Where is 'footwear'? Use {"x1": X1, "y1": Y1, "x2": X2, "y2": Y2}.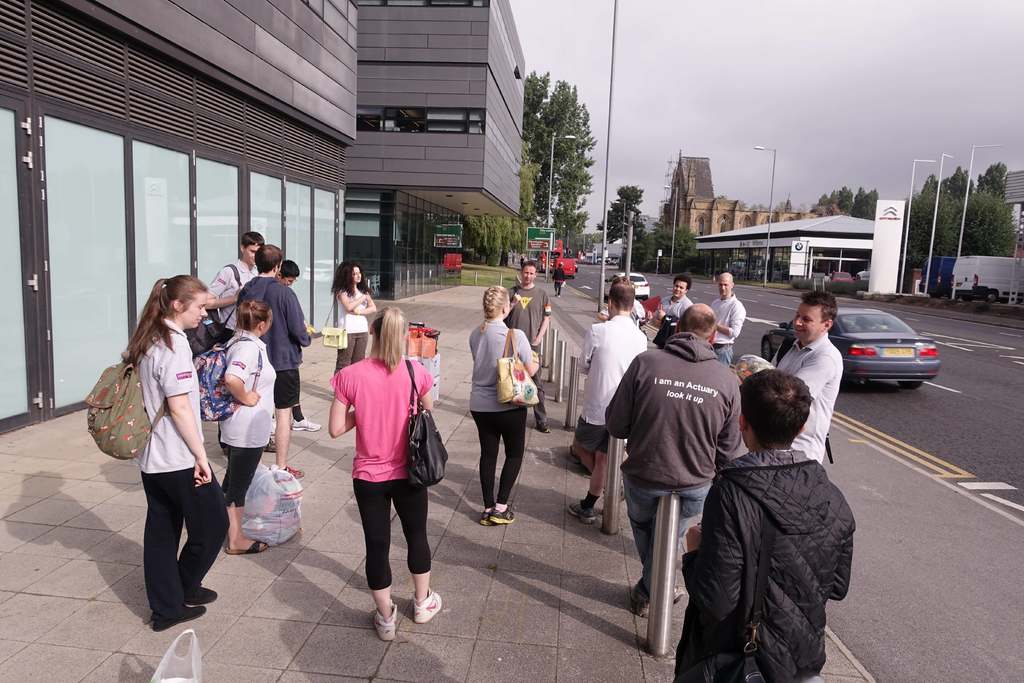
{"x1": 414, "y1": 584, "x2": 442, "y2": 620}.
